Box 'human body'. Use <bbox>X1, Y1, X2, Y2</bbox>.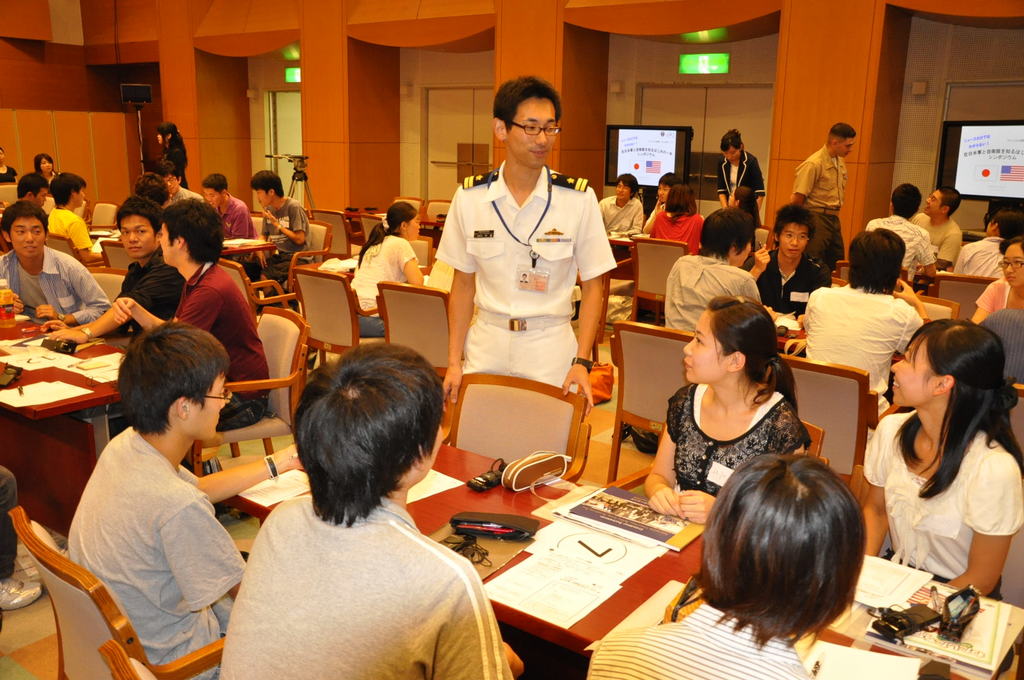
<bbox>213, 345, 515, 679</bbox>.
